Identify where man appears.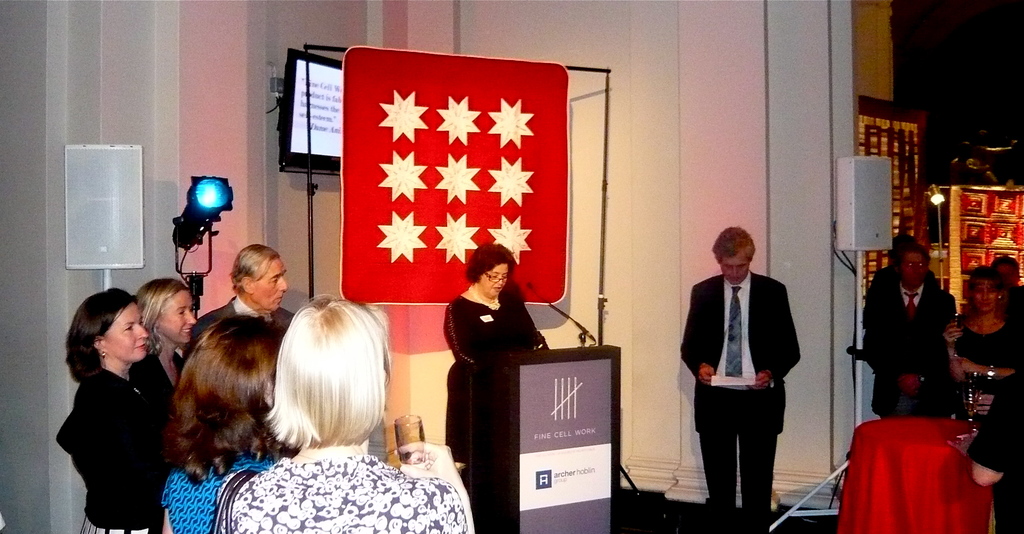
Appears at <region>861, 239, 958, 421</region>.
